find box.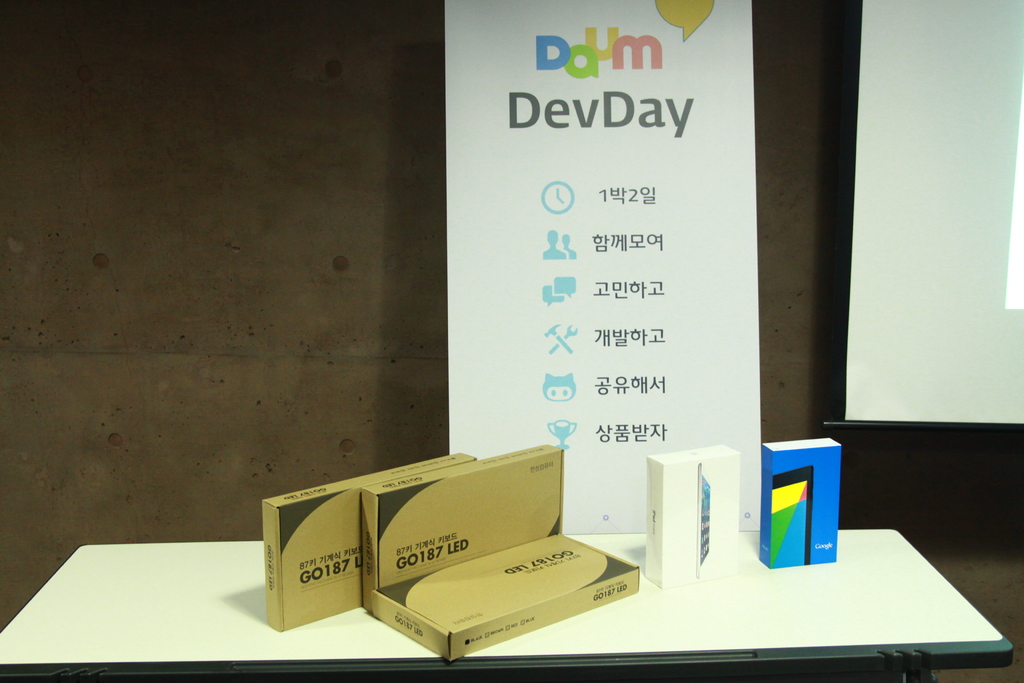
bbox(645, 443, 739, 587).
